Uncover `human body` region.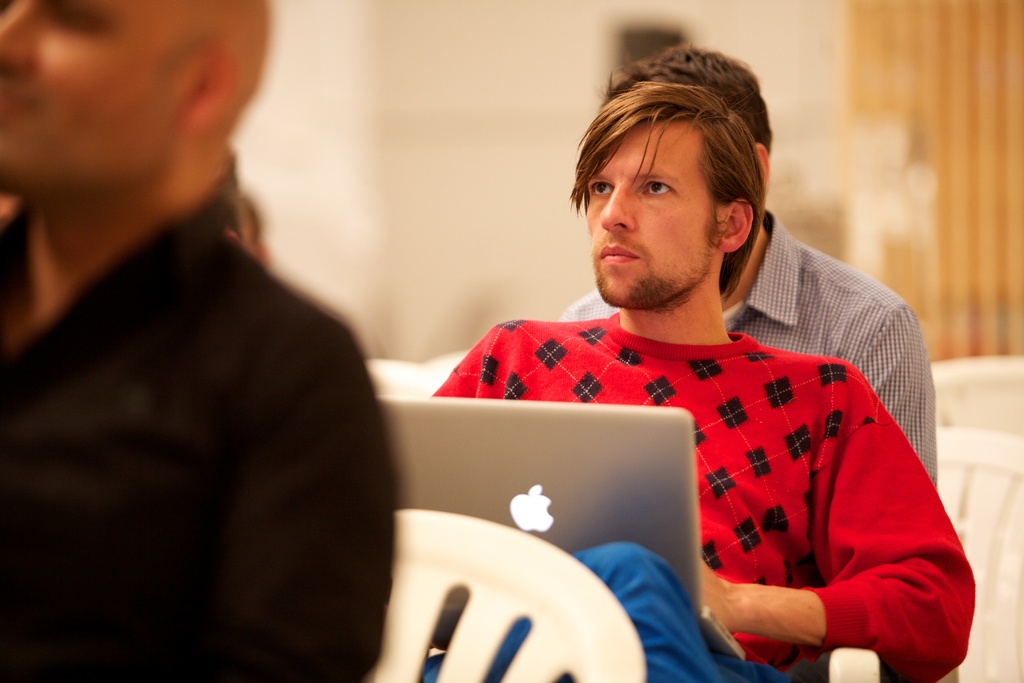
Uncovered: (559, 42, 943, 496).
